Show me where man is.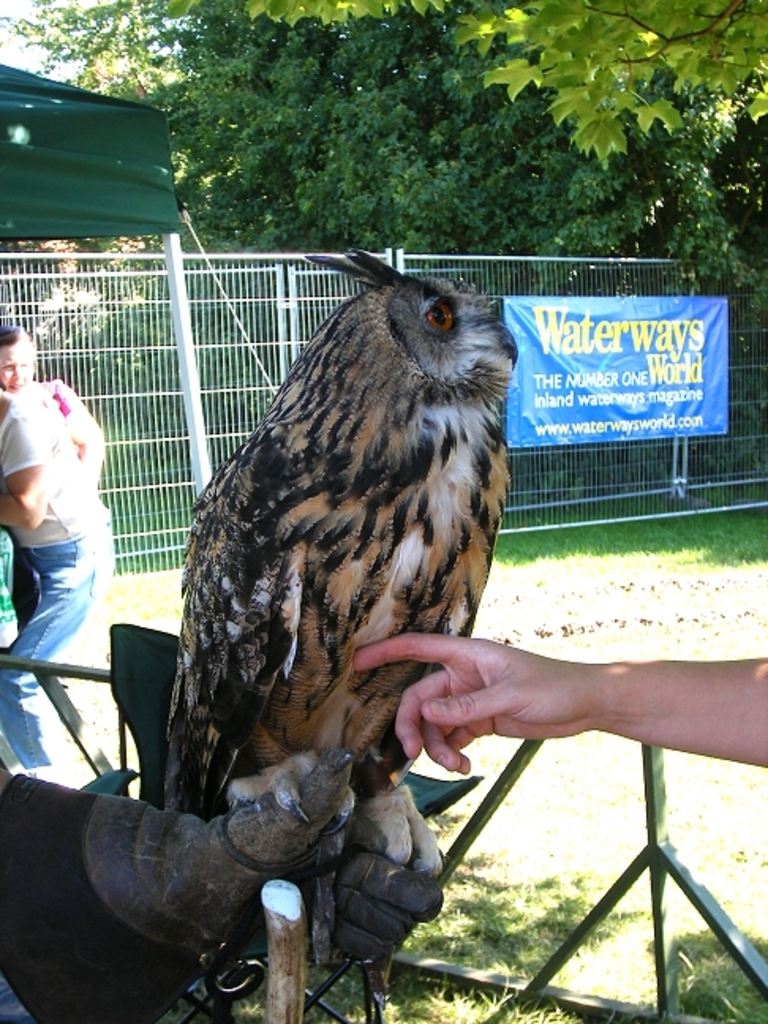
man is at {"x1": 351, "y1": 626, "x2": 766, "y2": 796}.
